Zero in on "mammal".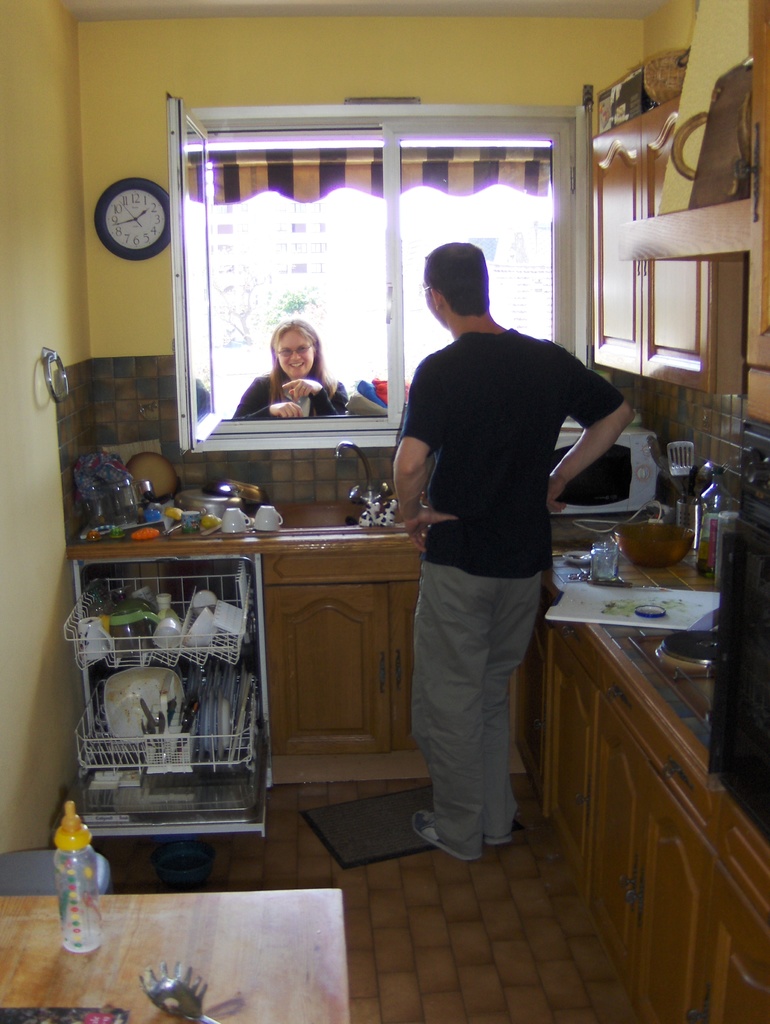
Zeroed in: bbox(387, 212, 606, 855).
